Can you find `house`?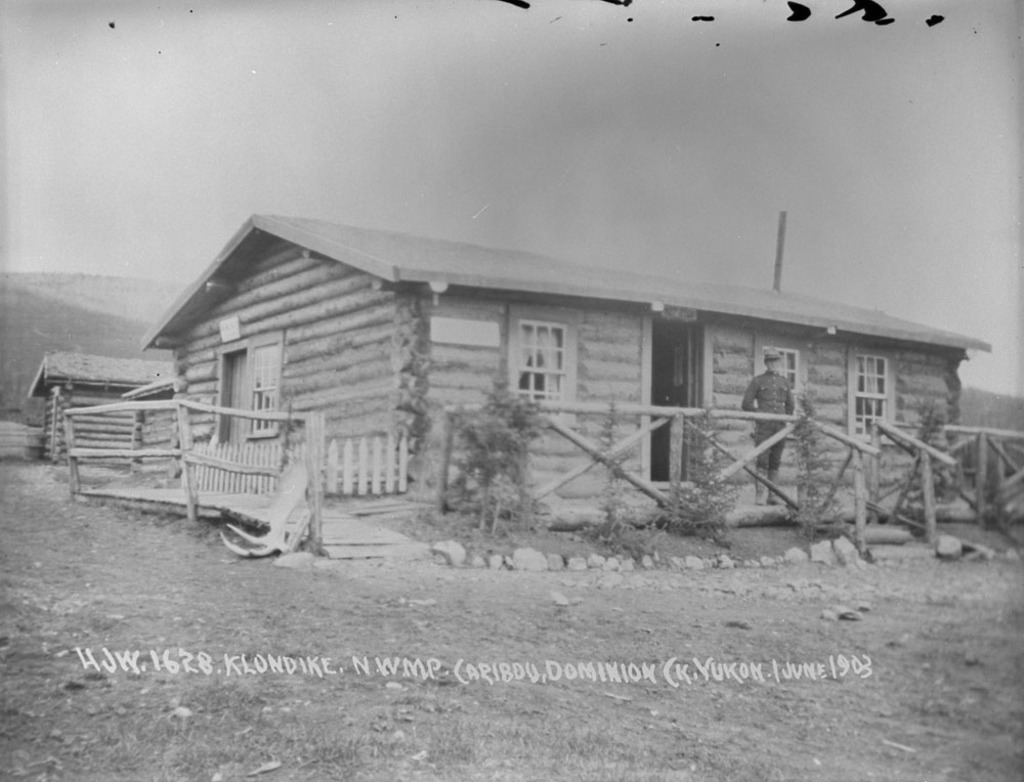
Yes, bounding box: x1=159, y1=198, x2=987, y2=535.
